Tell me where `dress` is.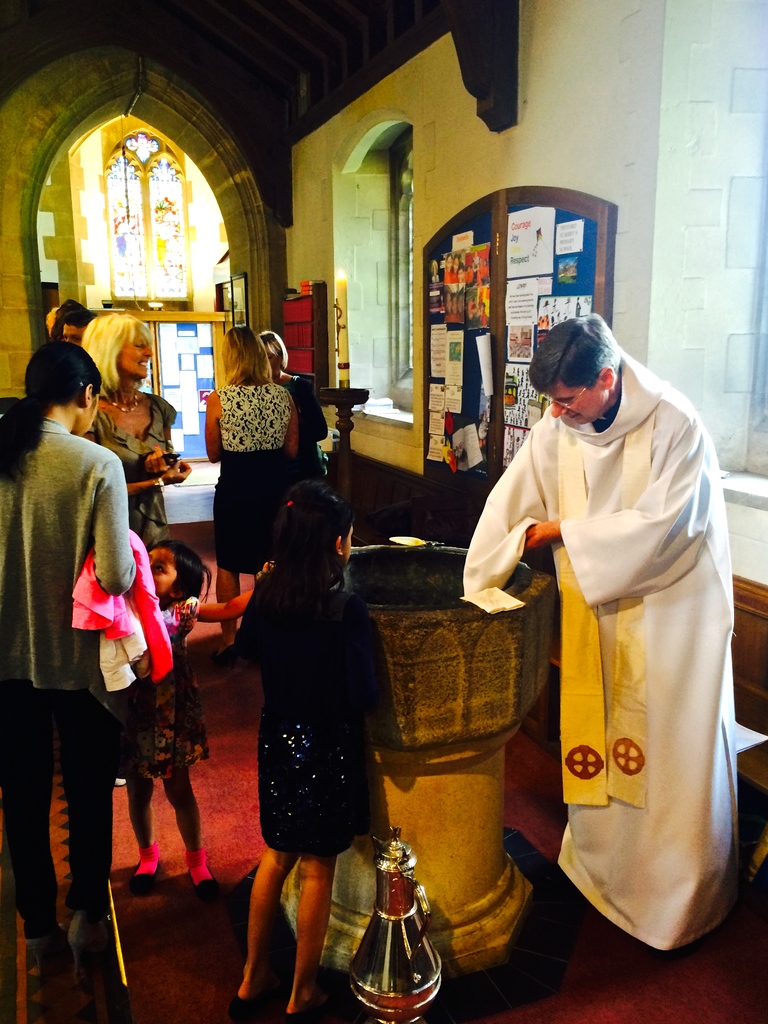
`dress` is at 119,595,212,781.
